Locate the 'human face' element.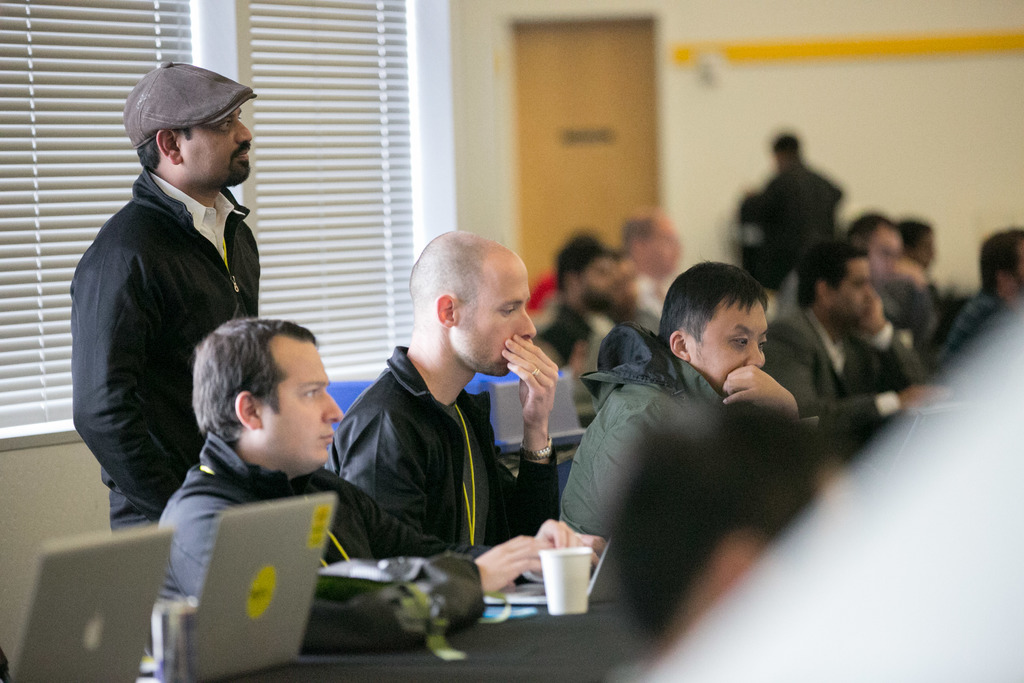
Element bbox: [left=867, top=225, right=903, bottom=281].
